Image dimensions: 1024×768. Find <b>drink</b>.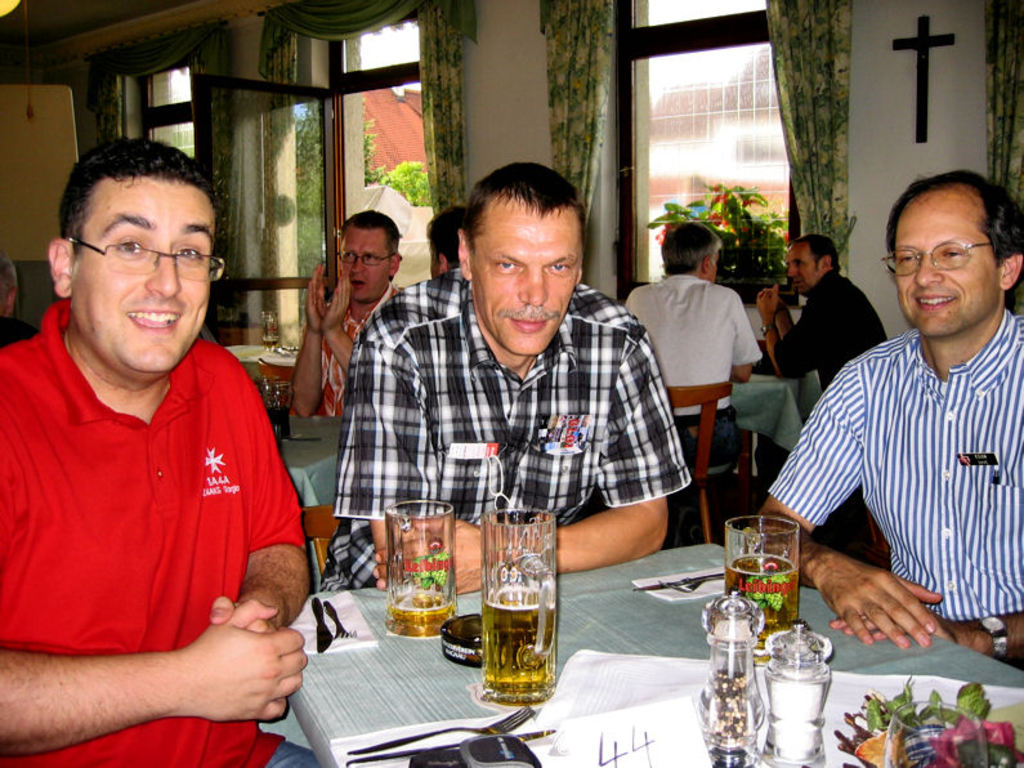
(389,594,453,640).
